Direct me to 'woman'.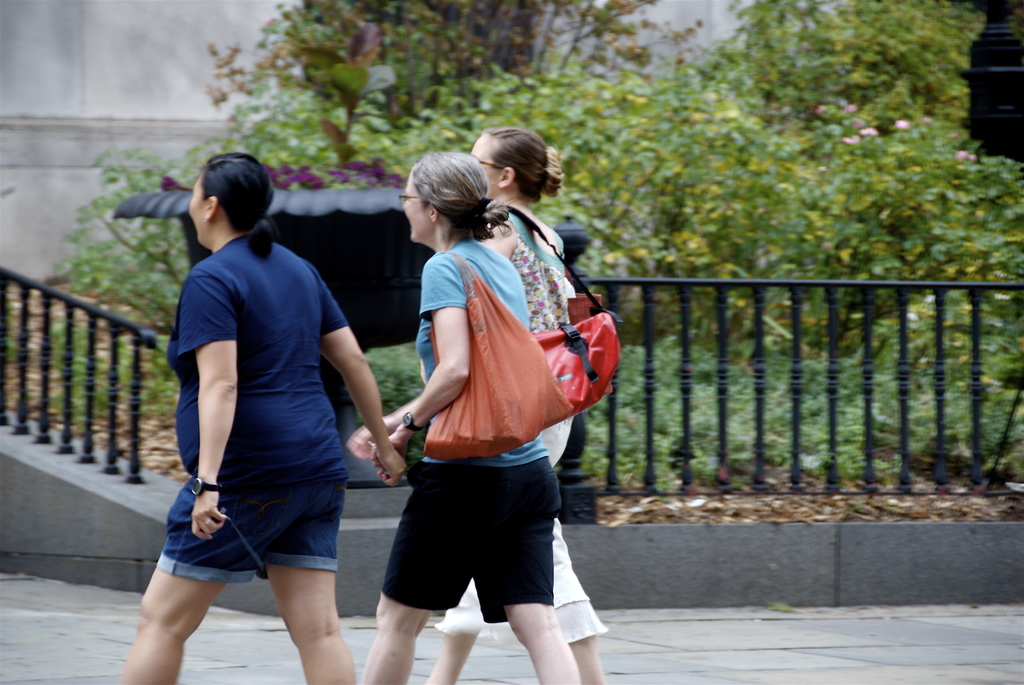
Direction: (119, 155, 404, 684).
